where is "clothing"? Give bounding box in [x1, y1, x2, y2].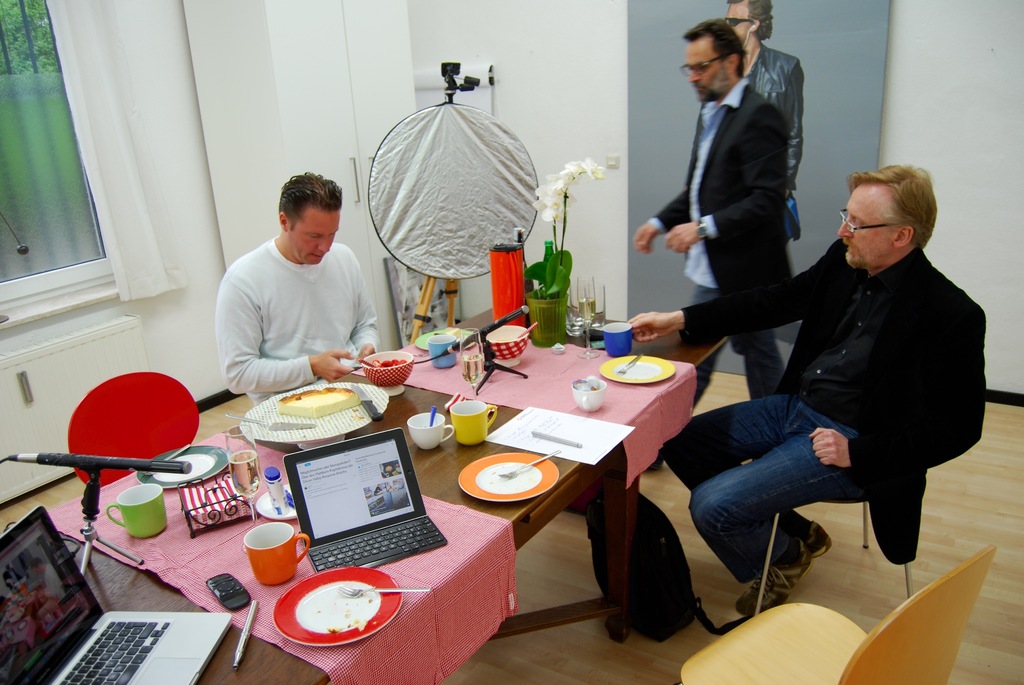
[218, 237, 381, 411].
